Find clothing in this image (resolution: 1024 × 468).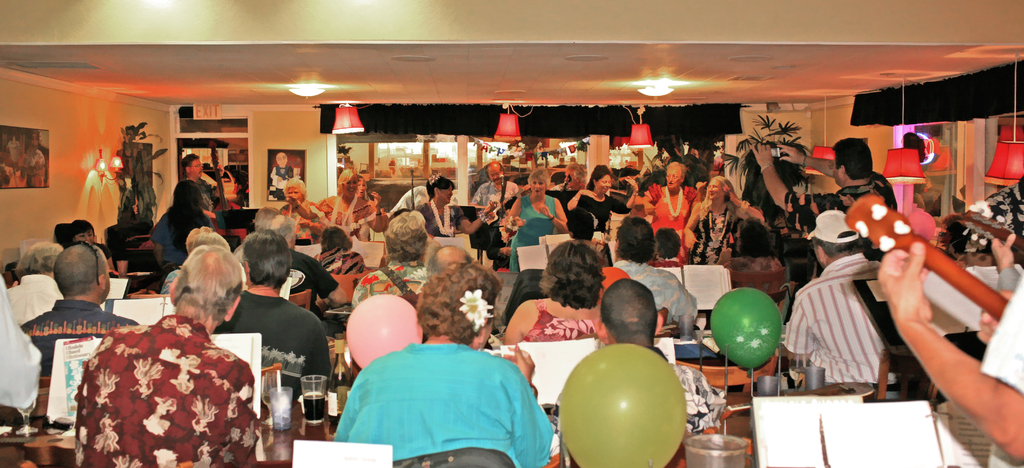
pyautogui.locateOnScreen(406, 198, 465, 238).
